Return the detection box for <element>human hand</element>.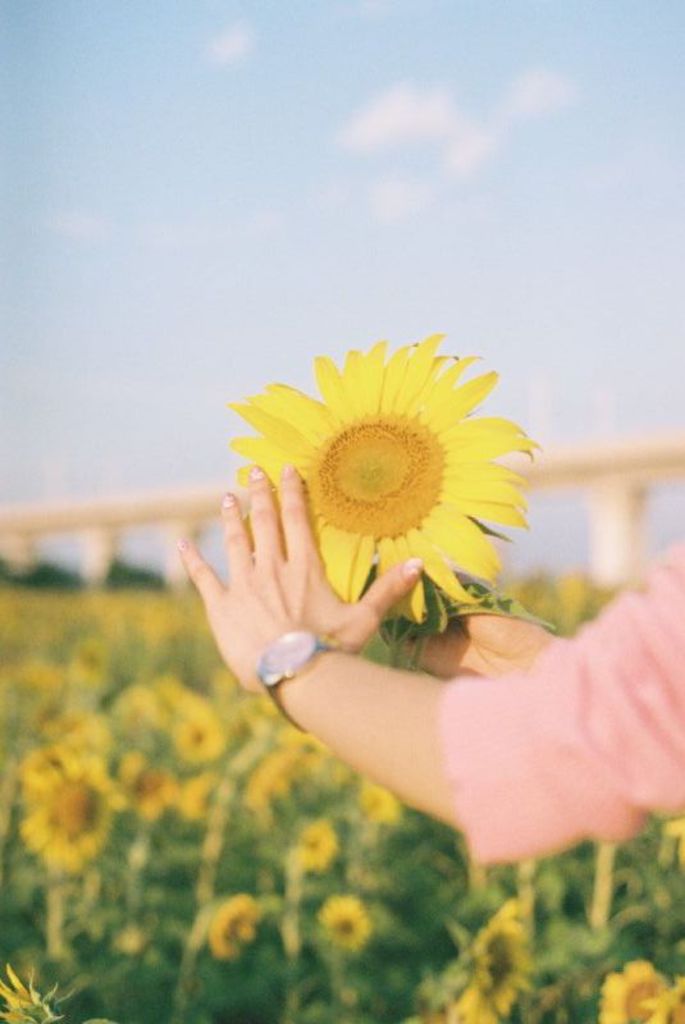
{"left": 379, "top": 585, "right": 548, "bottom": 678}.
